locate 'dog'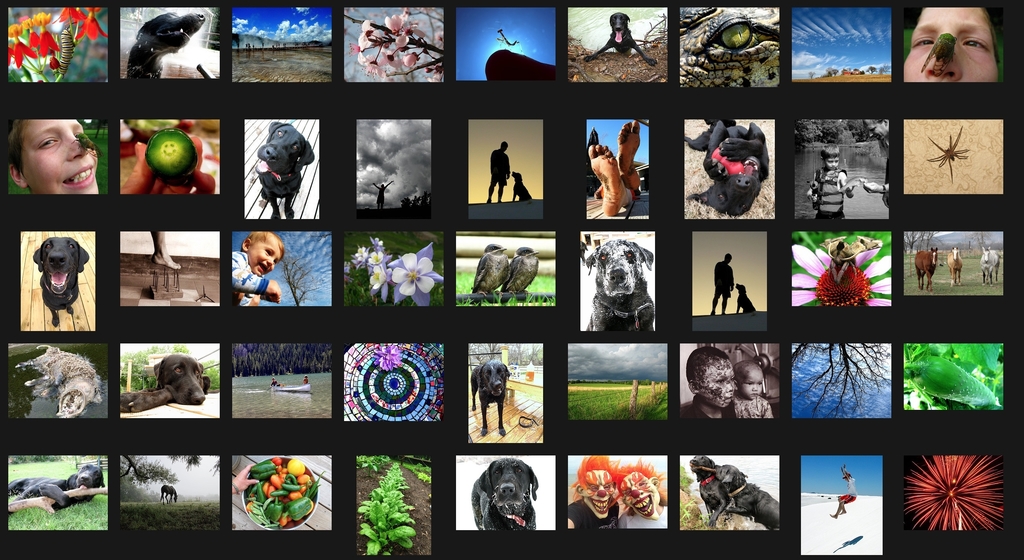
<region>508, 170, 531, 204</region>
